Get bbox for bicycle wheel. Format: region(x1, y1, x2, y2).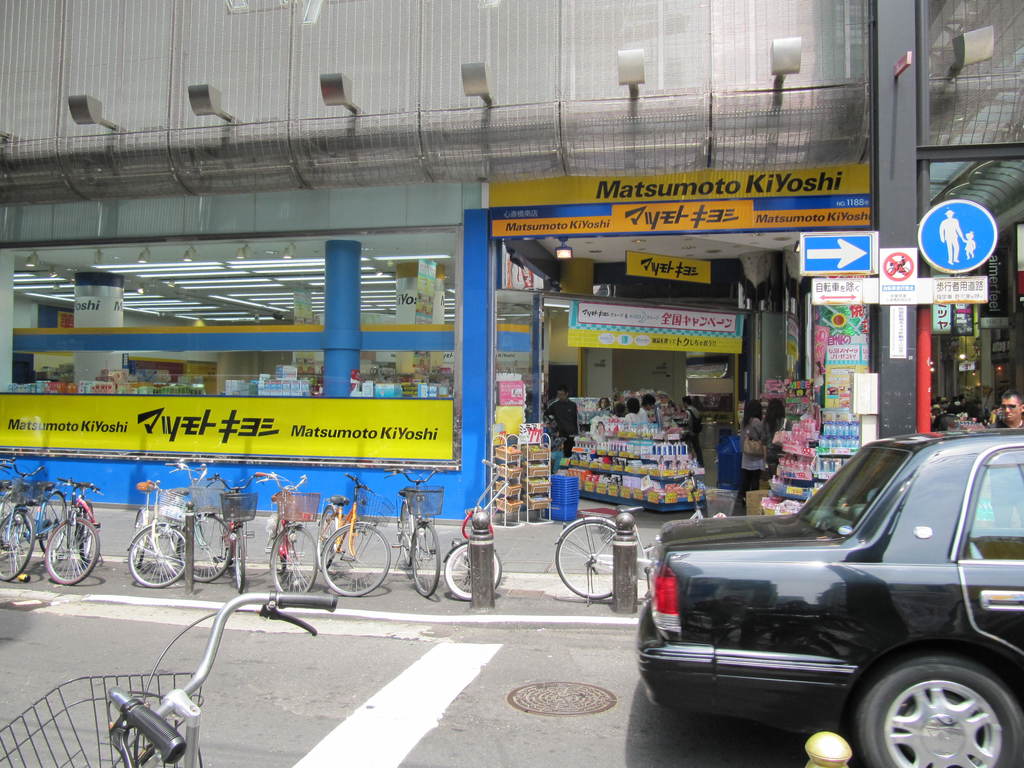
region(177, 513, 234, 584).
